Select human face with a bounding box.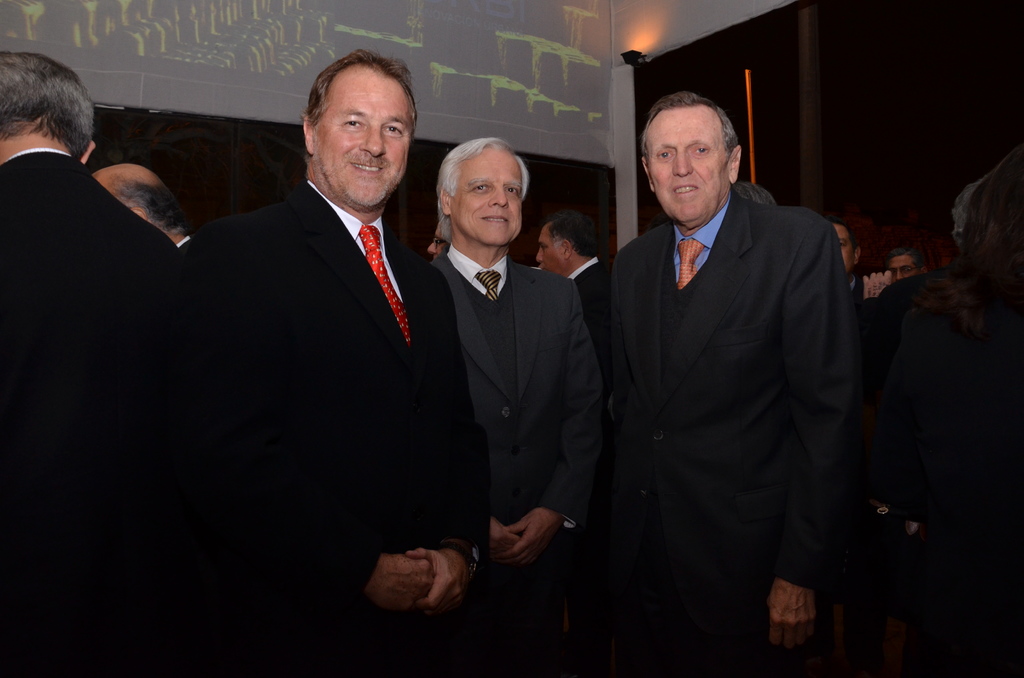
(316,58,417,206).
